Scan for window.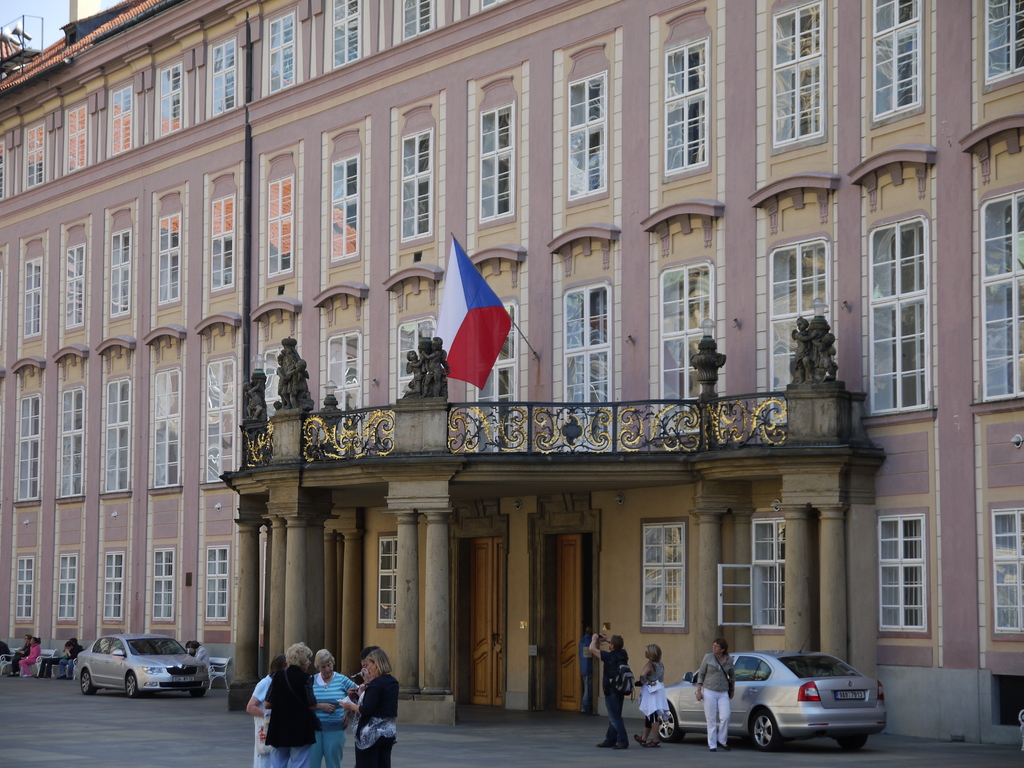
Scan result: (x1=209, y1=38, x2=238, y2=114).
